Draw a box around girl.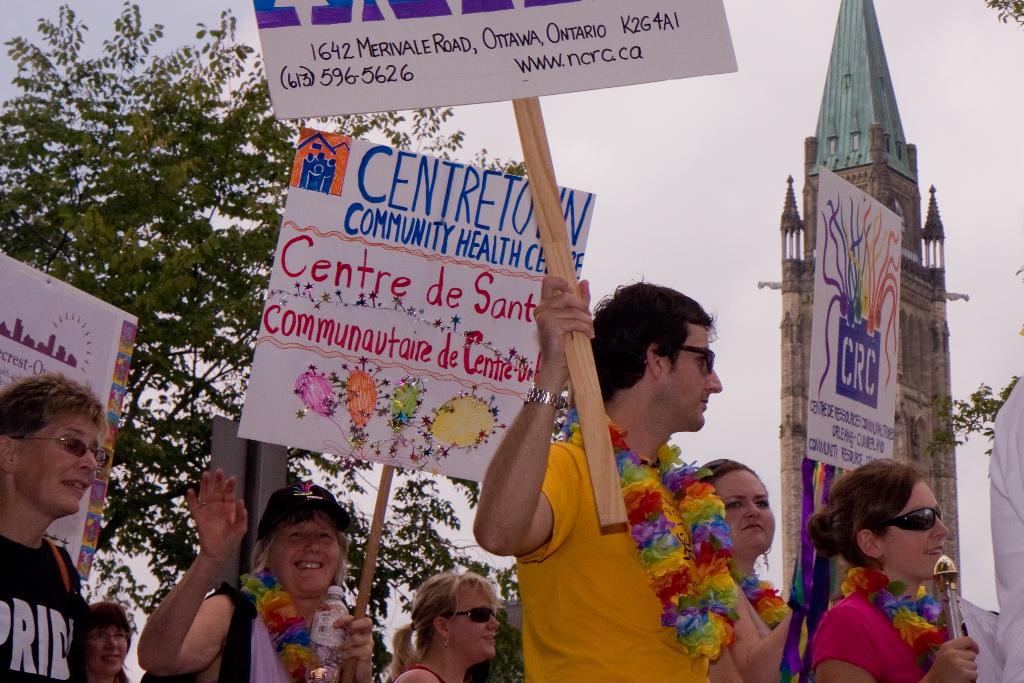
rect(808, 457, 982, 682).
